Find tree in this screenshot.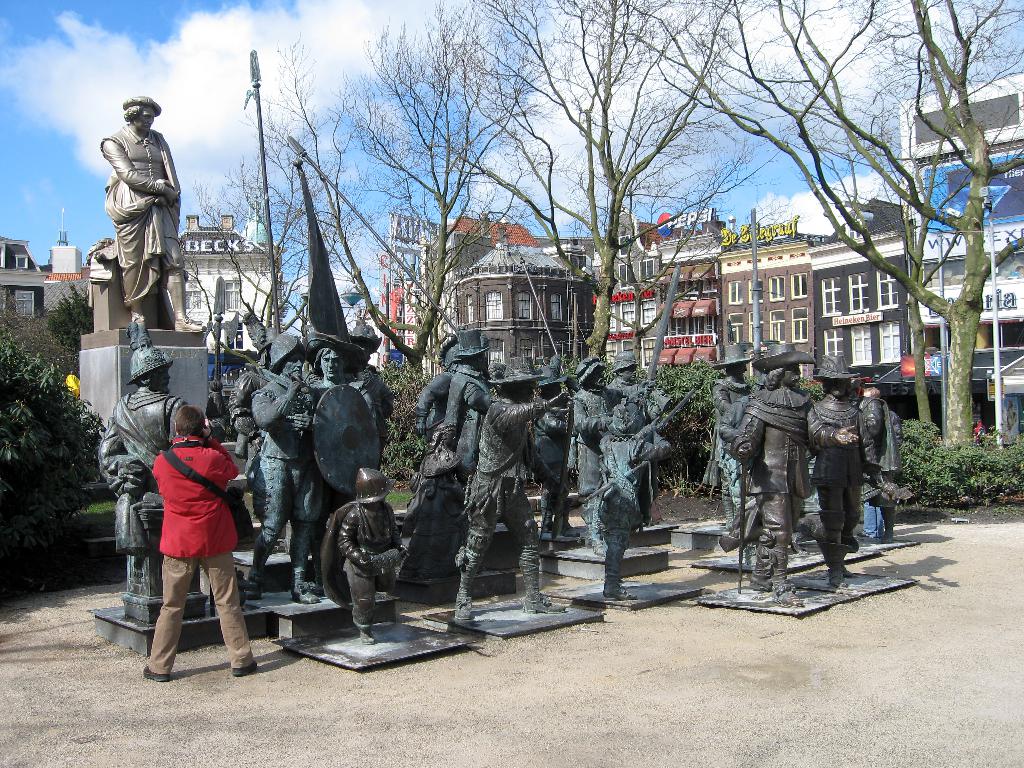
The bounding box for tree is 38:280:100:345.
